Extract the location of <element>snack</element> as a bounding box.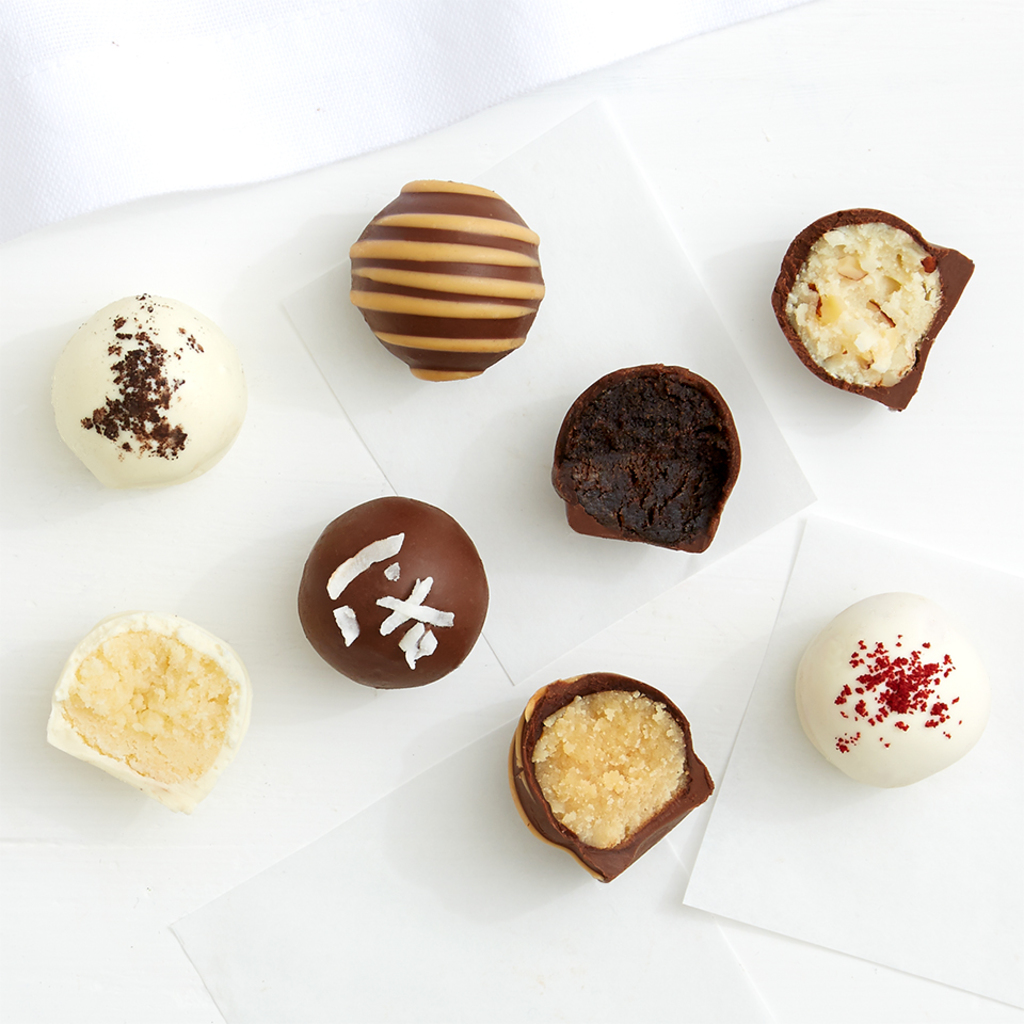
l=52, t=295, r=247, b=487.
